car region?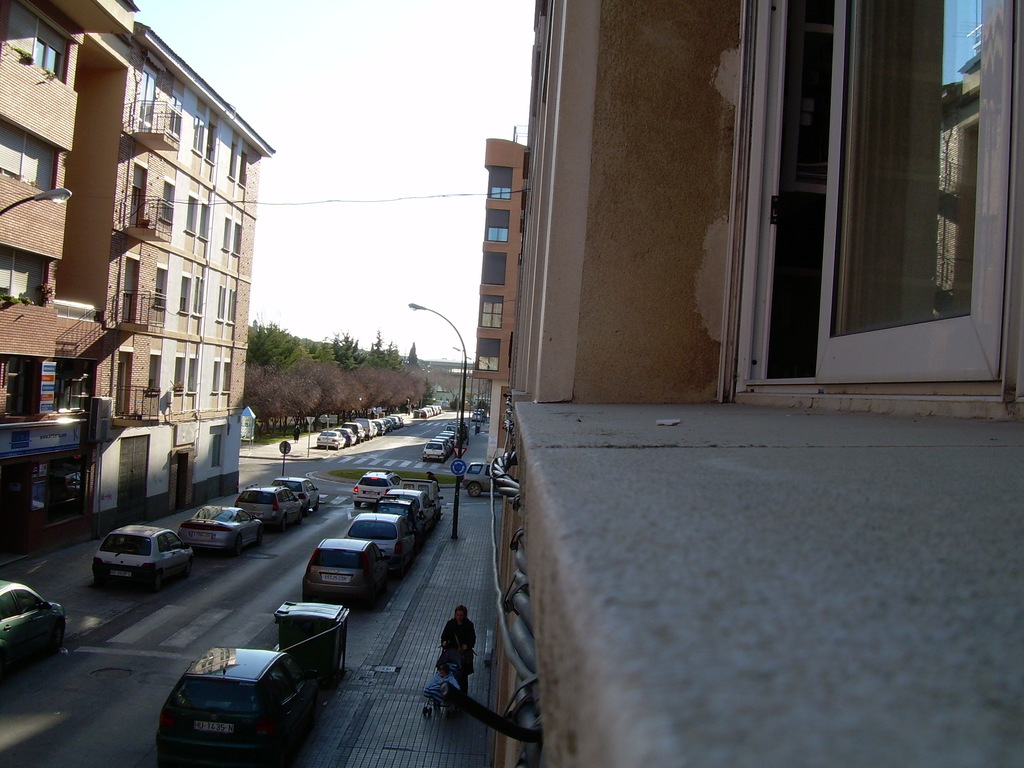
351/470/398/503
